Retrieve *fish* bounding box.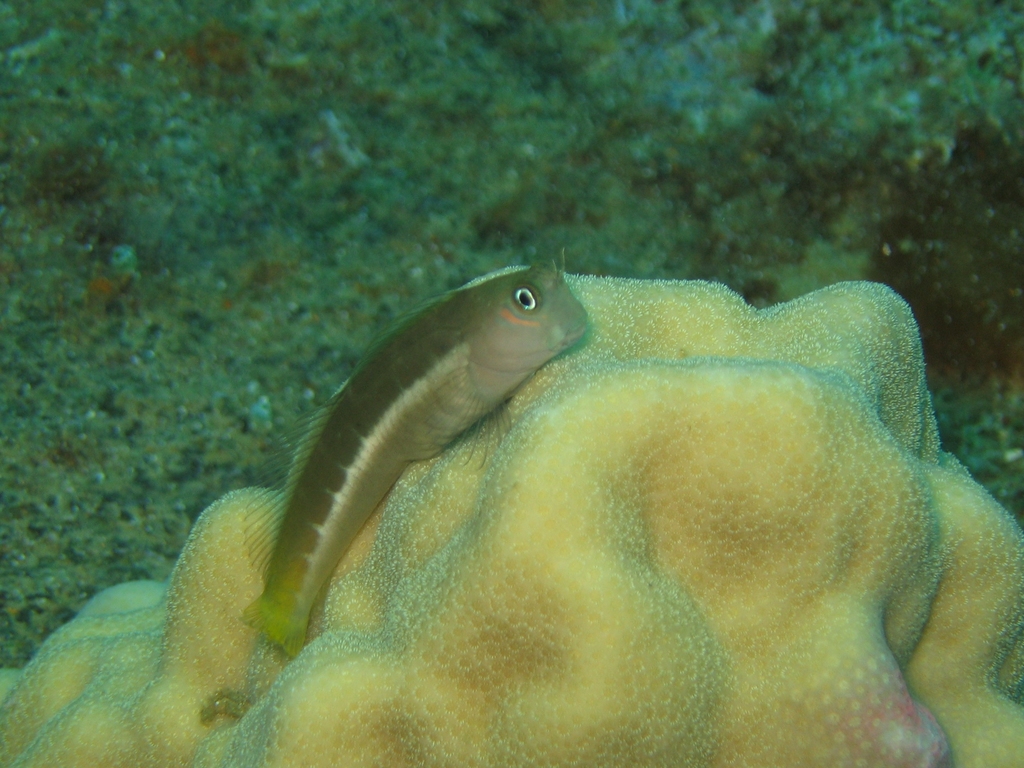
Bounding box: crop(177, 247, 630, 717).
